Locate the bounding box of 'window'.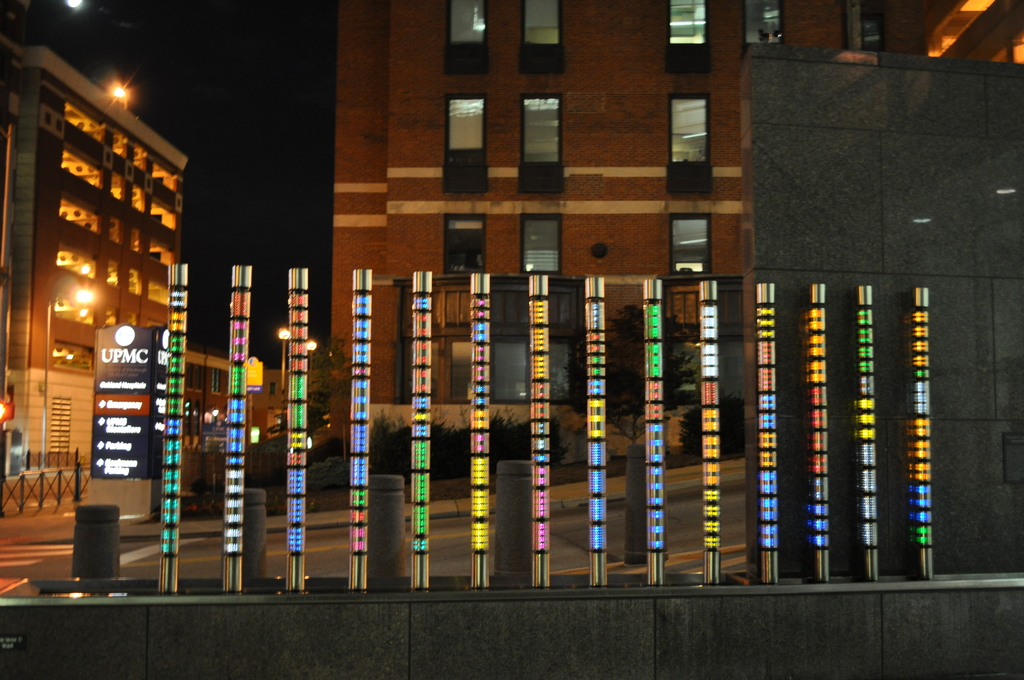
Bounding box: (left=107, top=259, right=121, bottom=284).
